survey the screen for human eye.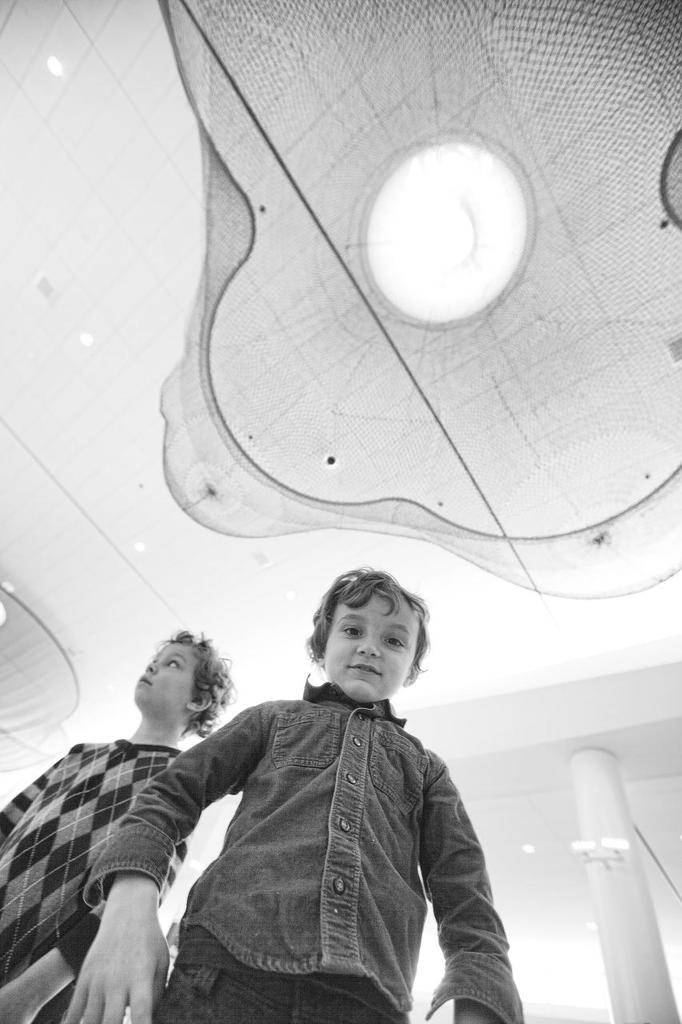
Survey found: x1=339, y1=619, x2=374, y2=640.
